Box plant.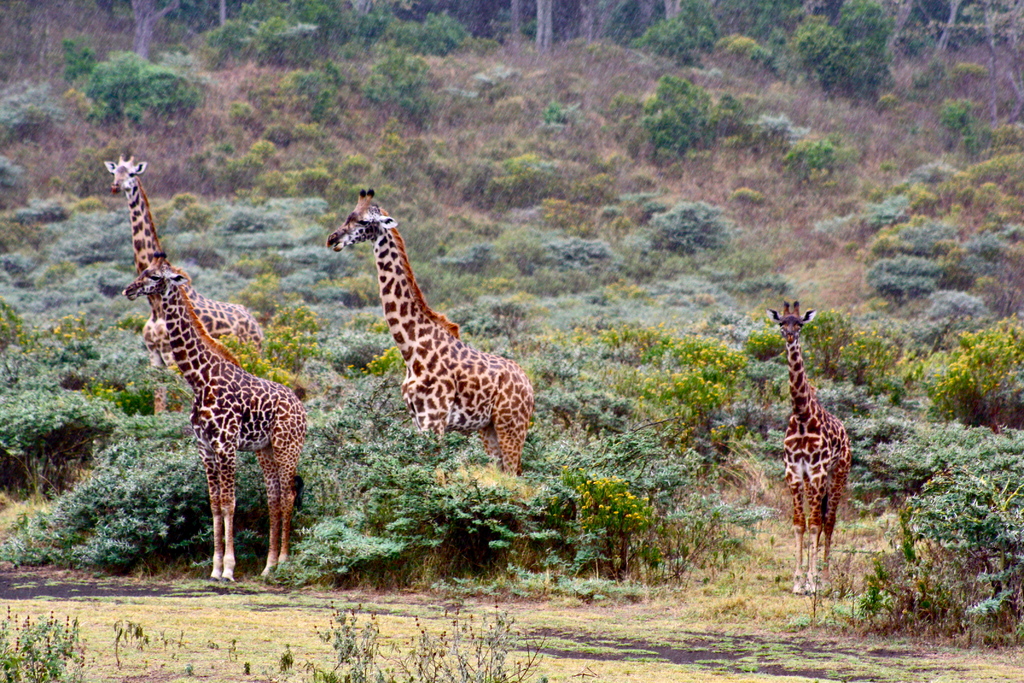
110:613:147:676.
